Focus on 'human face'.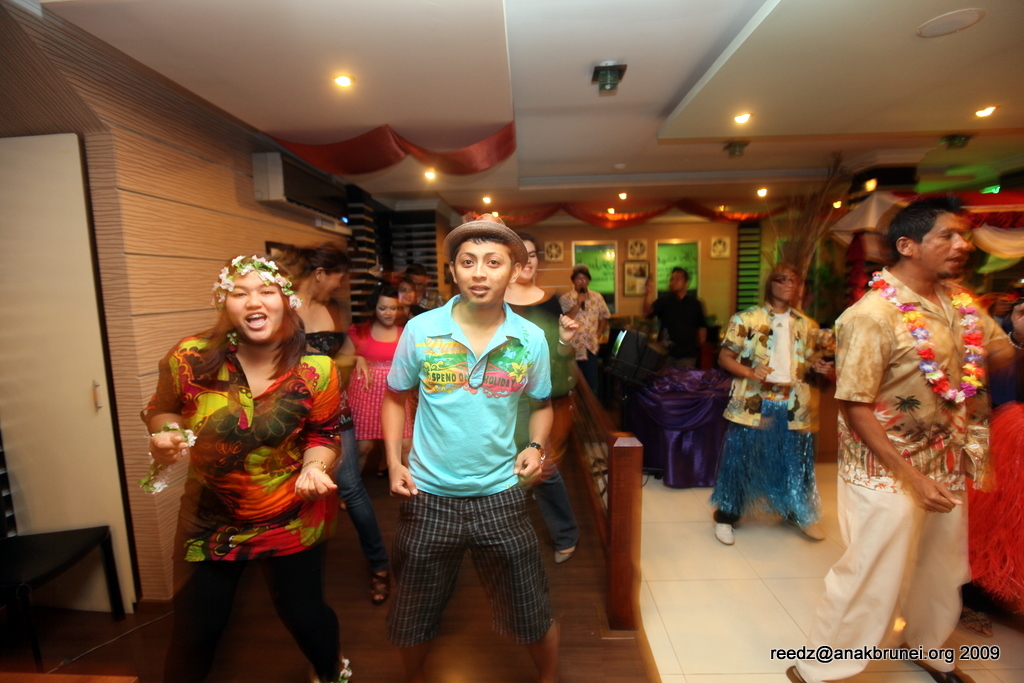
Focused at 518:238:539:282.
